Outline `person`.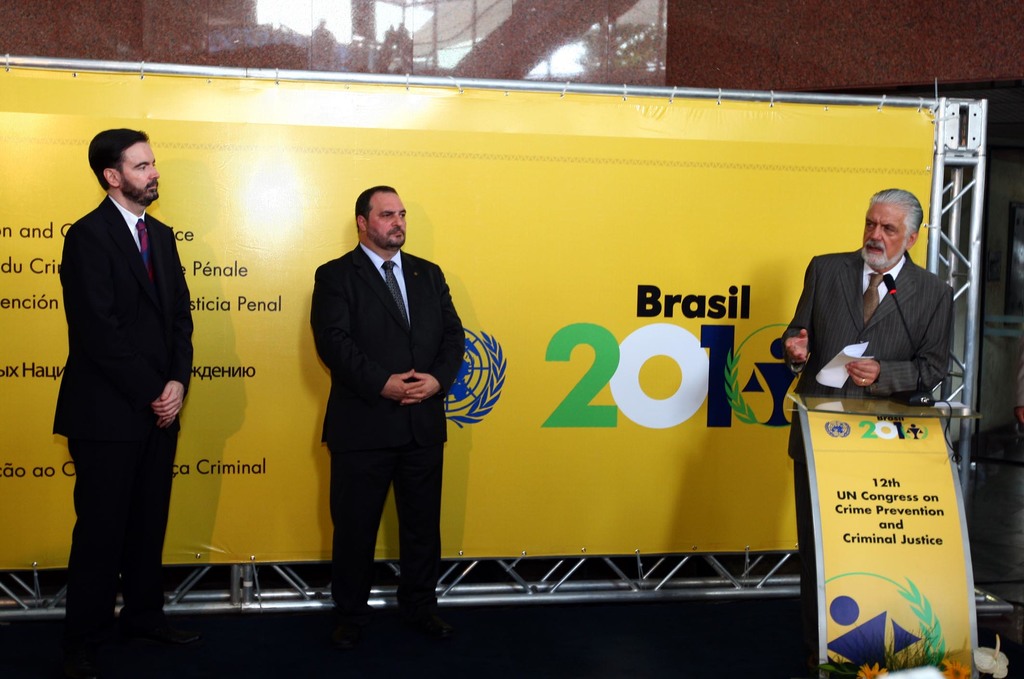
Outline: (51,137,195,674).
